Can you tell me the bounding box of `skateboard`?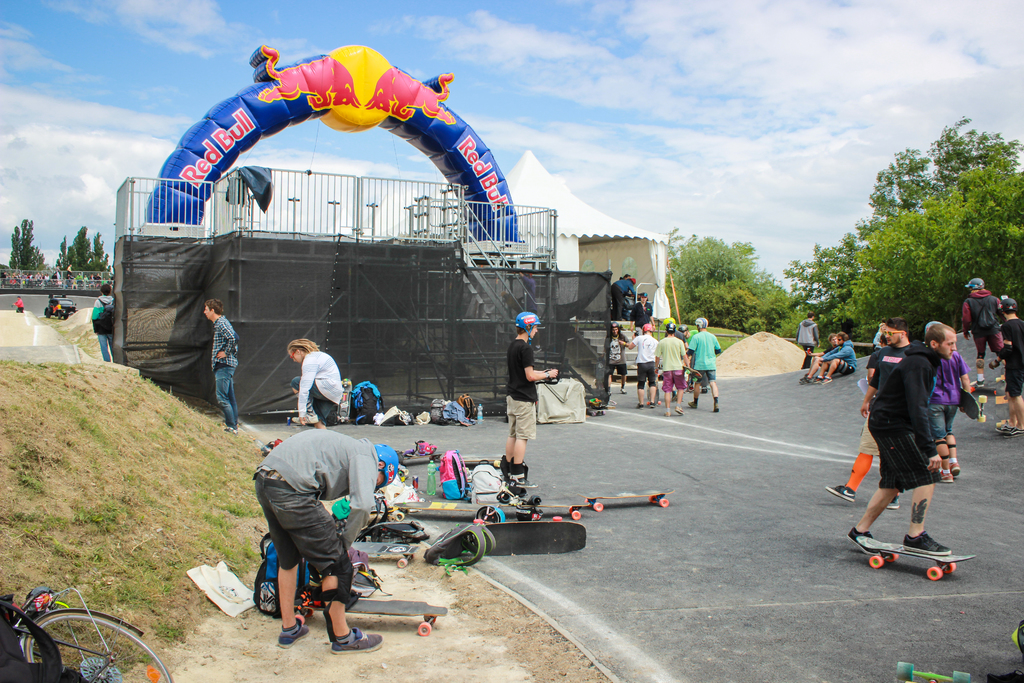
rect(586, 407, 608, 418).
